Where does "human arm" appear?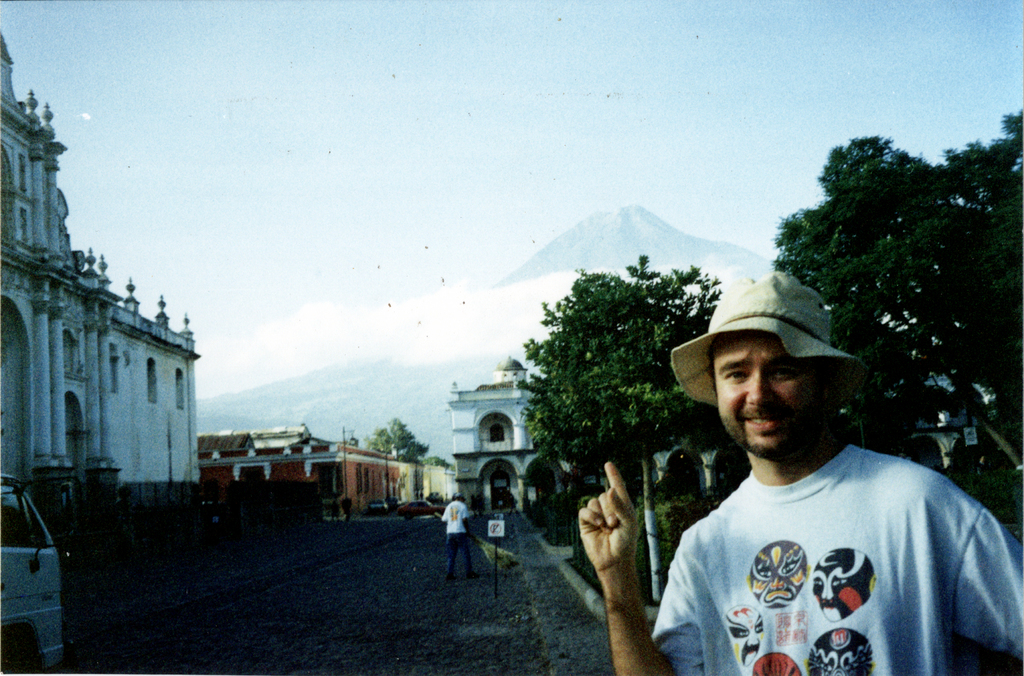
Appears at [462,503,470,543].
